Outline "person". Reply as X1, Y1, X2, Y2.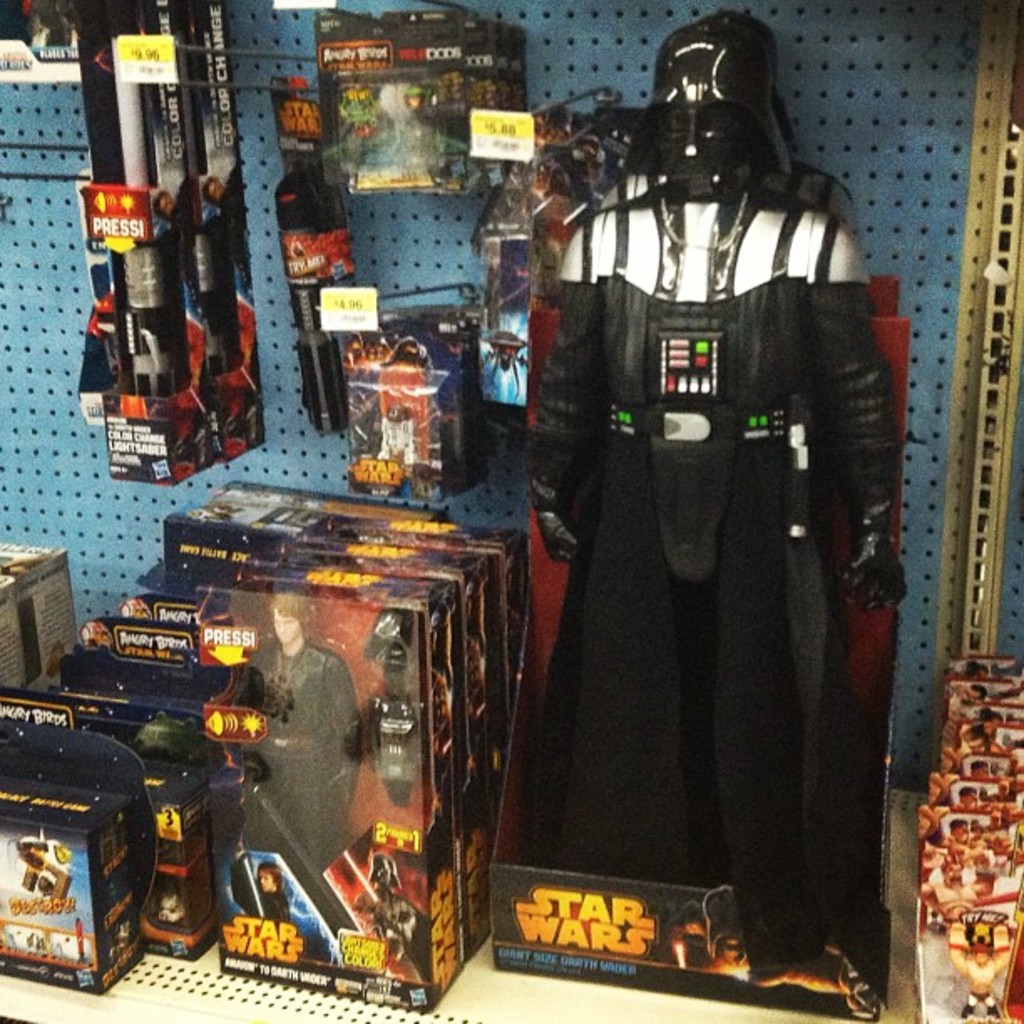
231, 589, 365, 920.
